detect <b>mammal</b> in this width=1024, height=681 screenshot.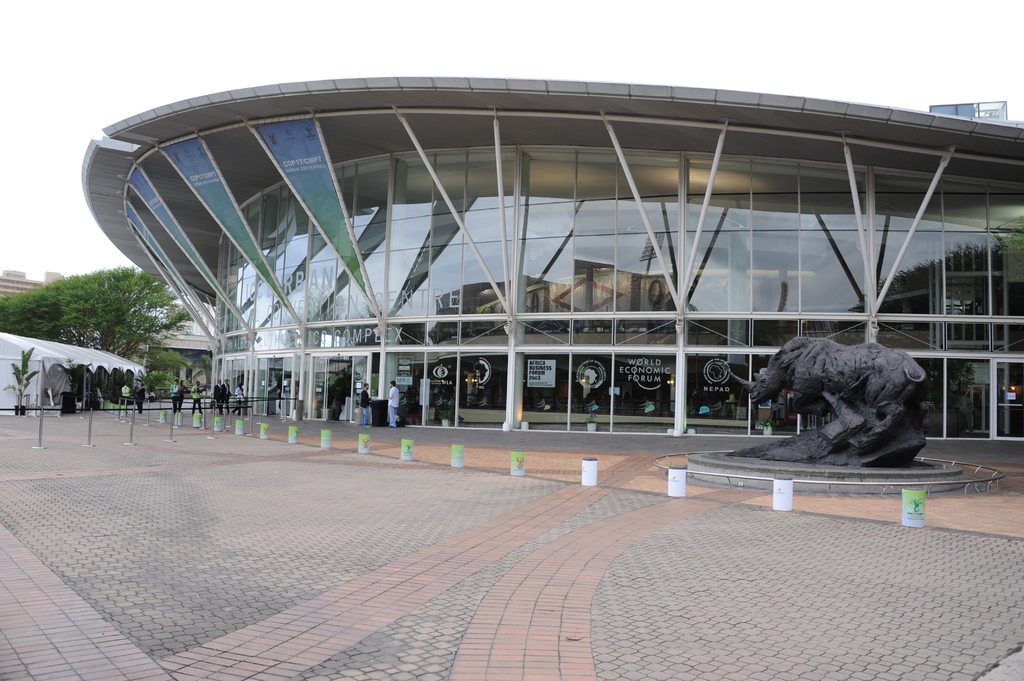
Detection: l=742, t=332, r=953, b=466.
